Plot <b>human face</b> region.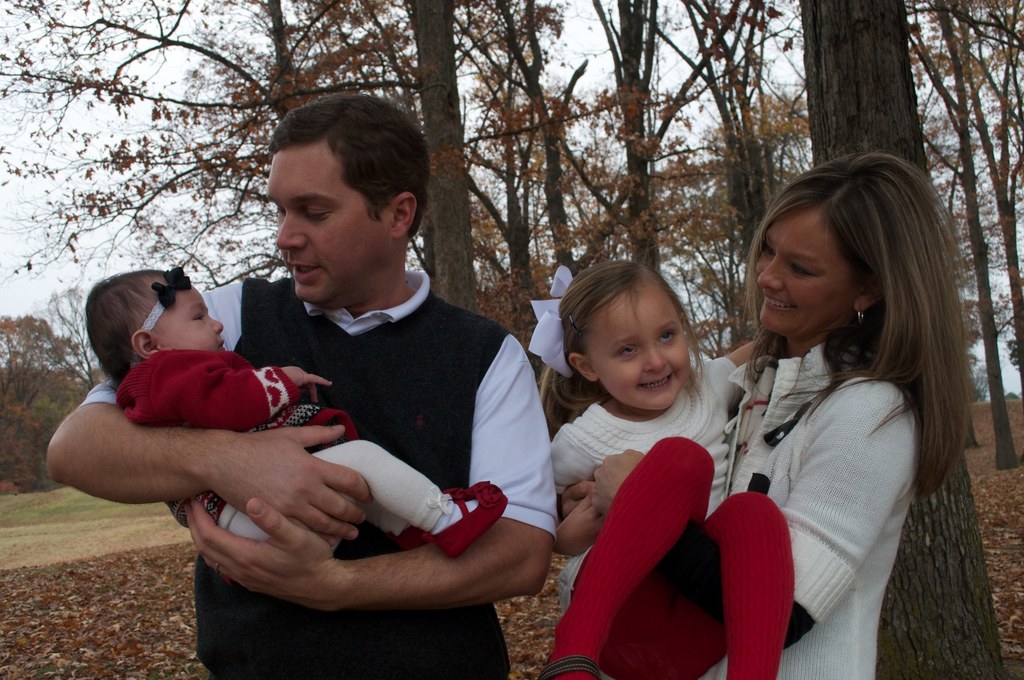
Plotted at x1=152 y1=266 x2=225 y2=352.
